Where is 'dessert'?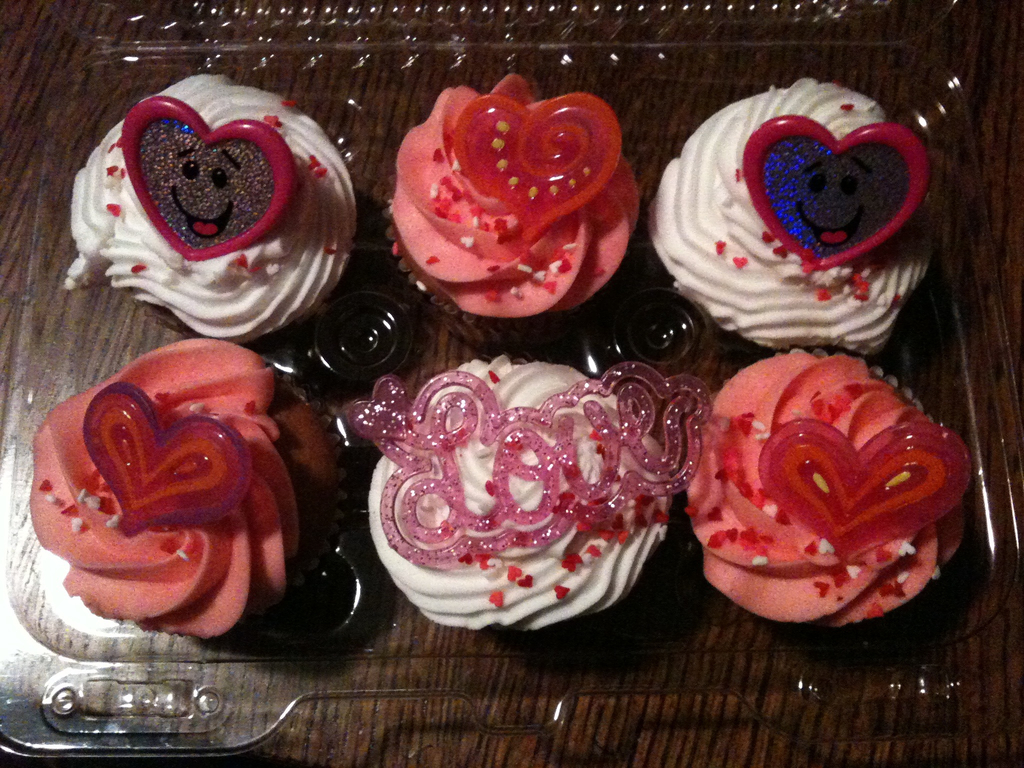
{"x1": 345, "y1": 355, "x2": 706, "y2": 628}.
